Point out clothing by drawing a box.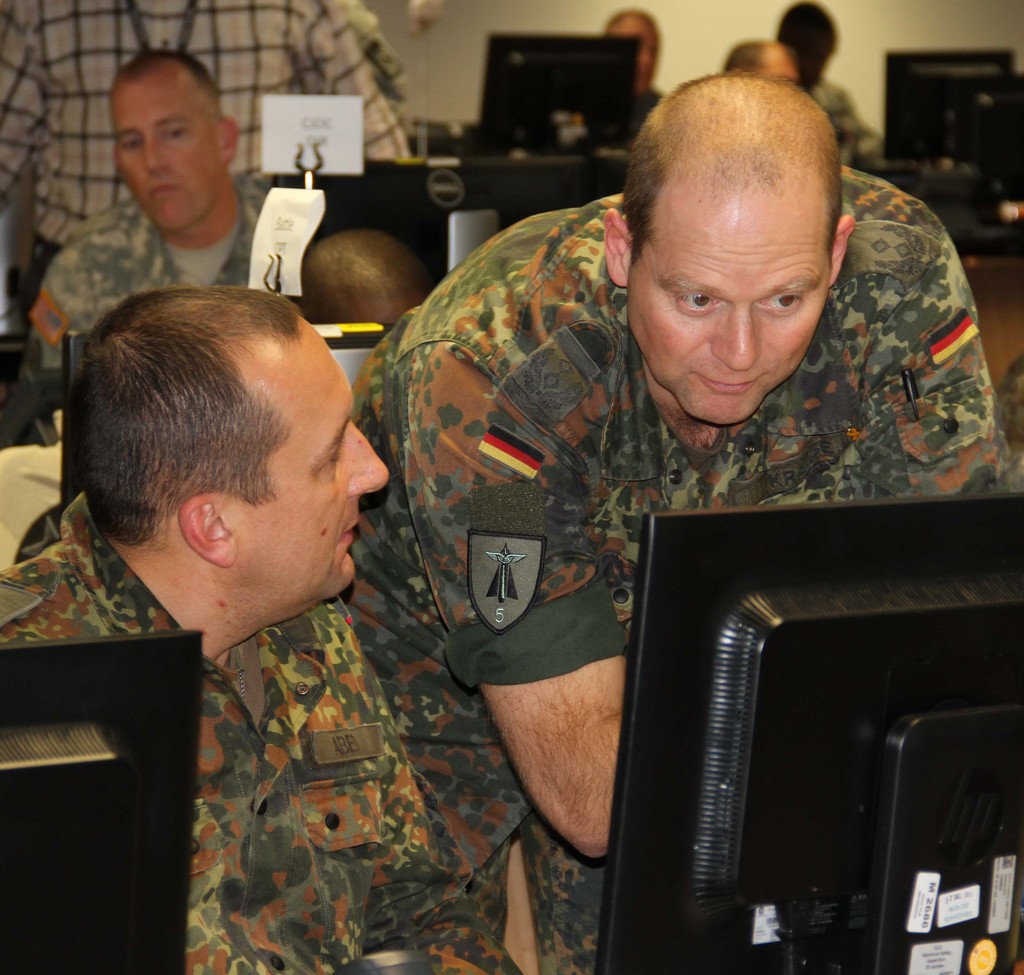
crop(0, 175, 305, 440).
